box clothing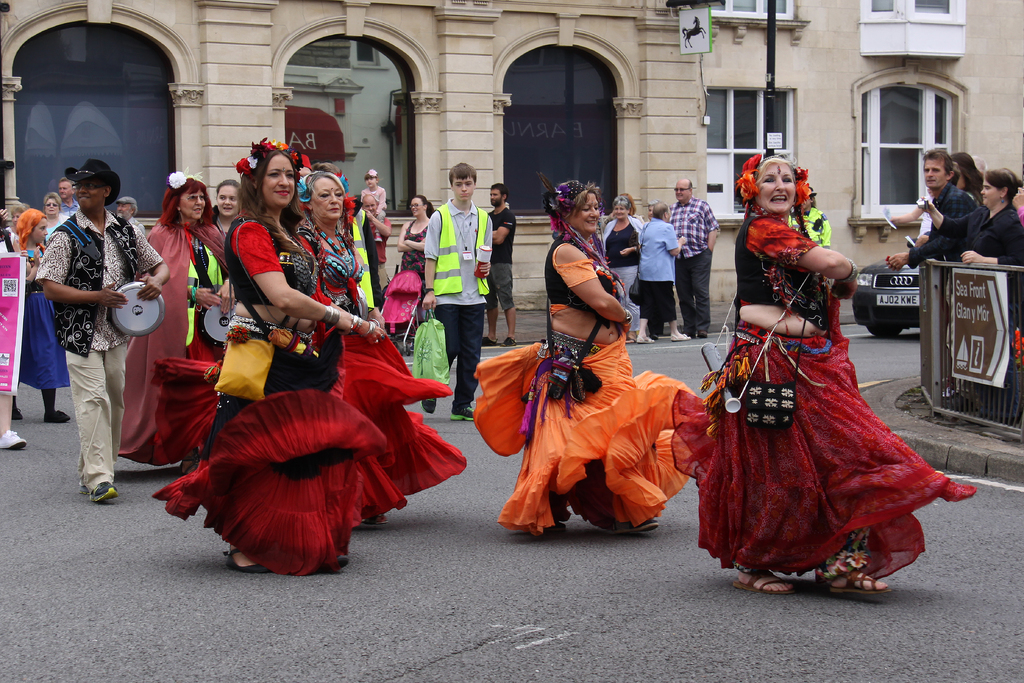
36/175/157/495
